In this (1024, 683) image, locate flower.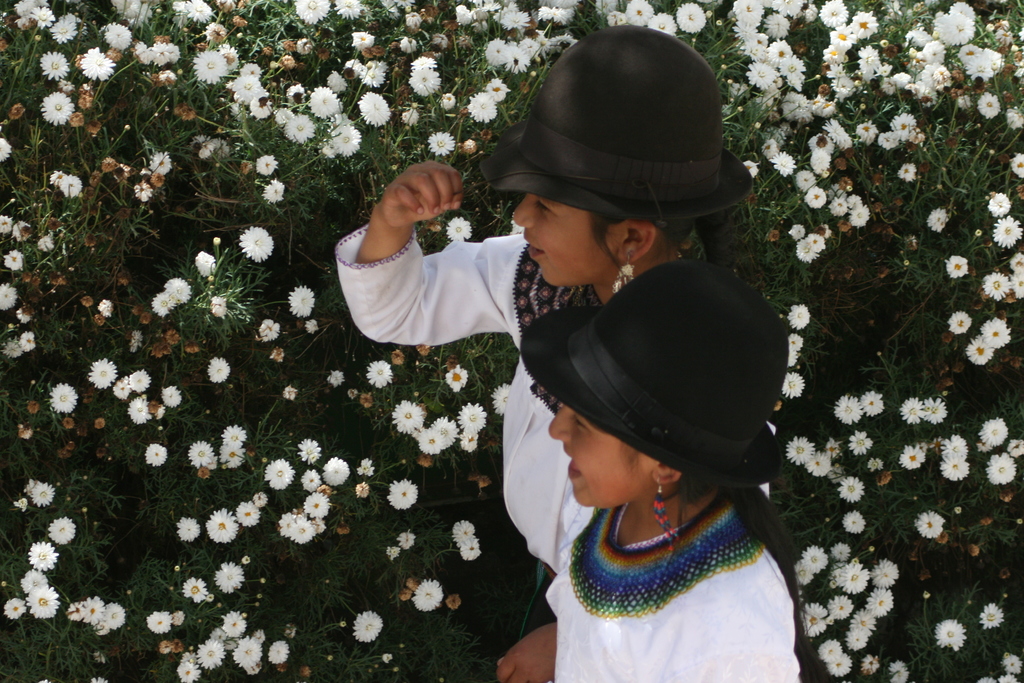
Bounding box: rect(328, 368, 346, 388).
